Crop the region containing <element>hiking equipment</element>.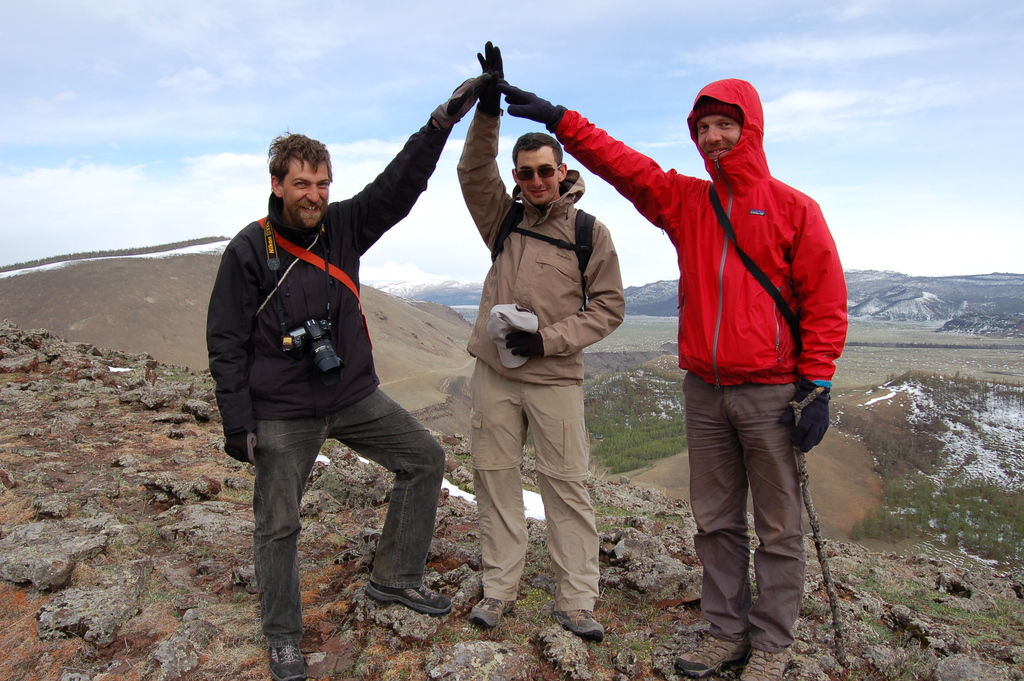
Crop region: region(671, 633, 750, 680).
